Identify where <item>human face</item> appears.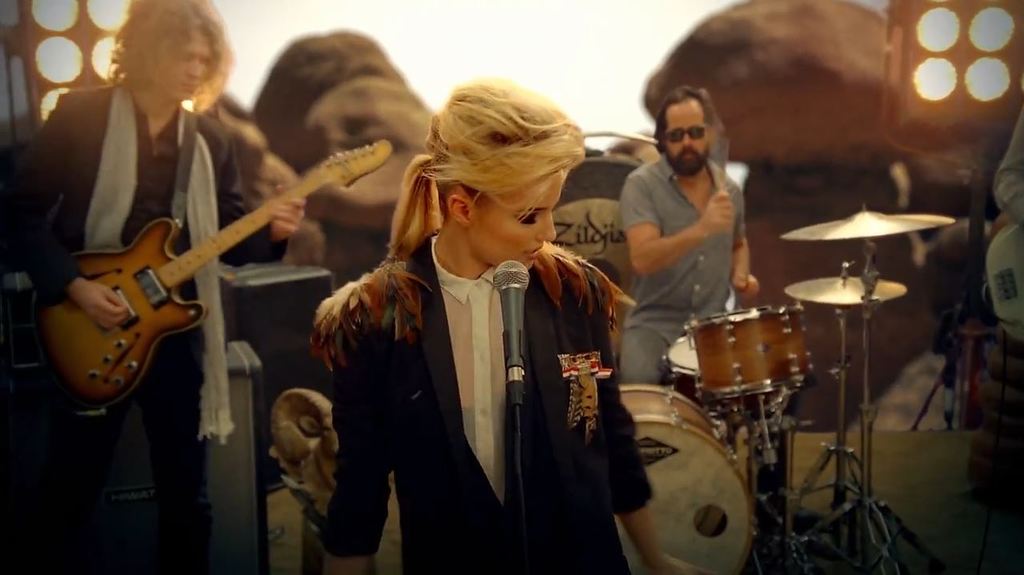
Appears at box=[663, 100, 708, 173].
